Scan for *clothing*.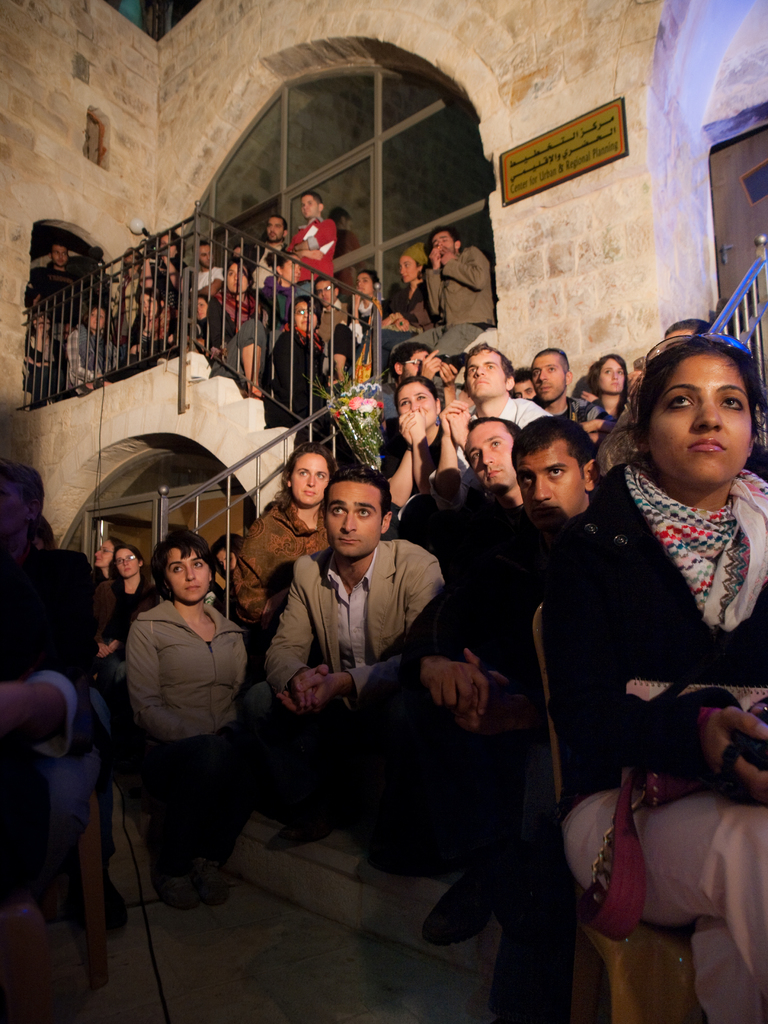
Scan result: 106, 304, 179, 376.
